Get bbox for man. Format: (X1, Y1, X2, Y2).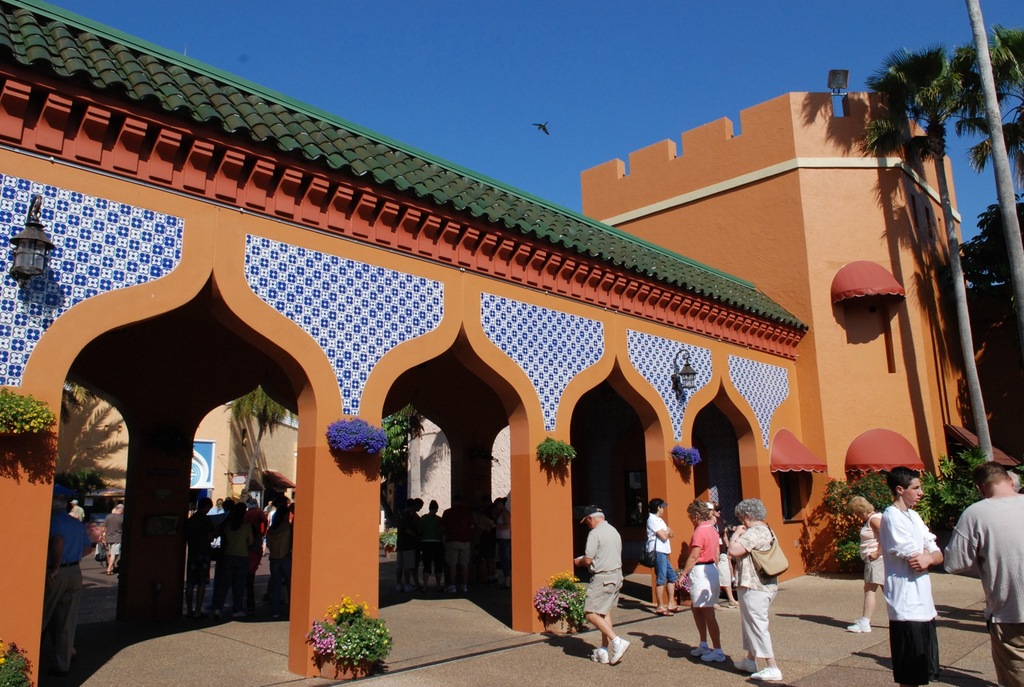
(932, 441, 1021, 686).
